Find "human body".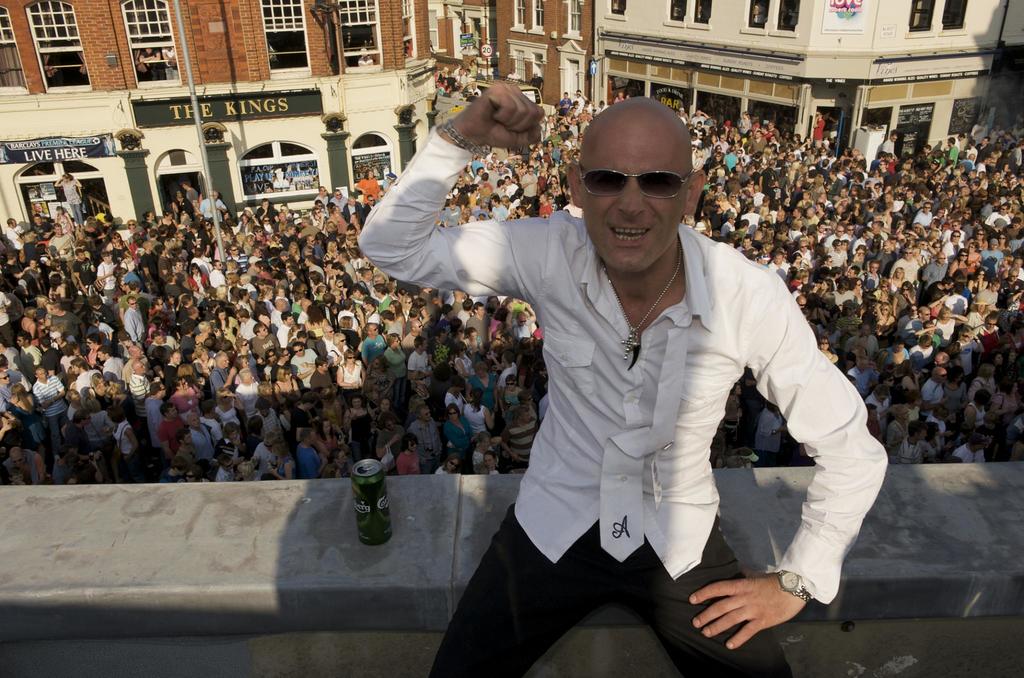
bbox(555, 115, 559, 118).
